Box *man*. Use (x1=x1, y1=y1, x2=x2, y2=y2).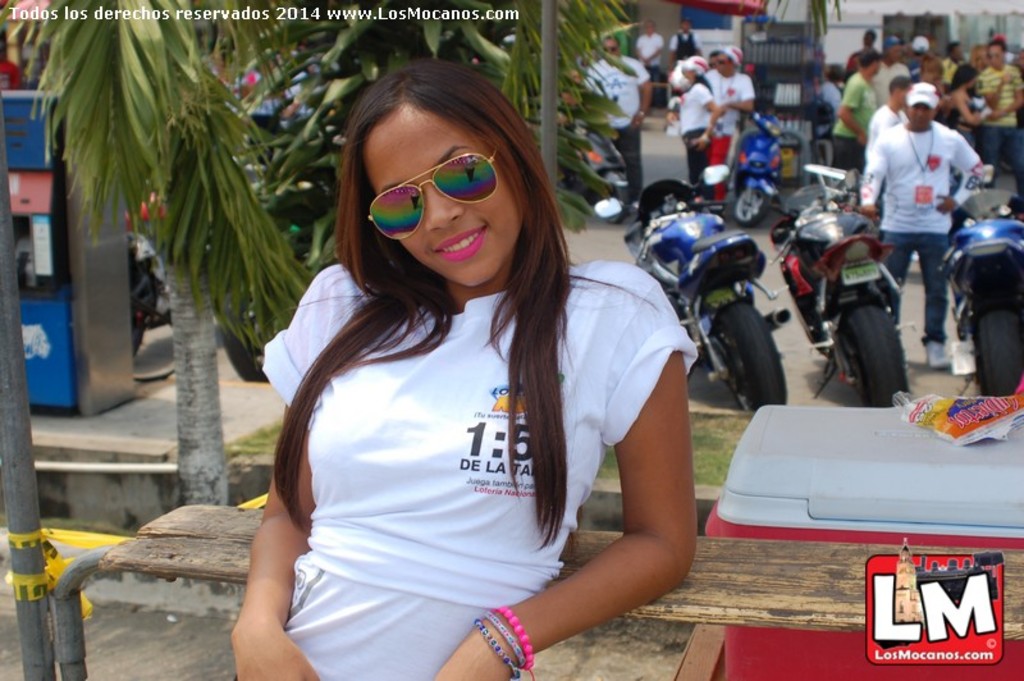
(x1=856, y1=74, x2=913, y2=216).
